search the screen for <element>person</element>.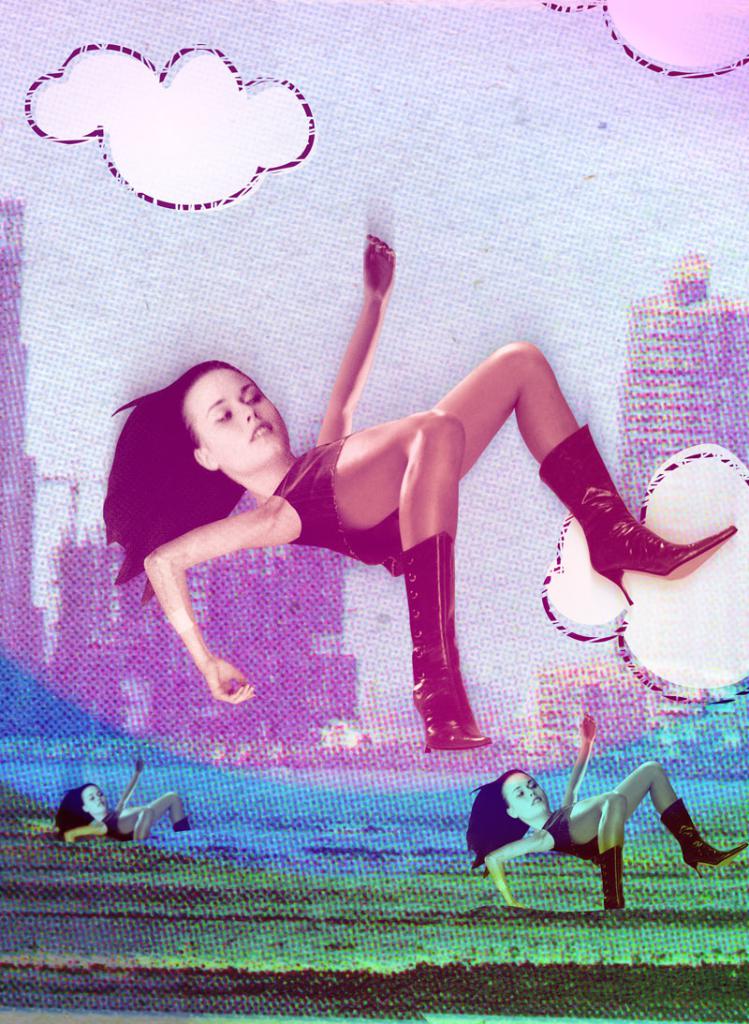
Found at rect(62, 752, 191, 840).
